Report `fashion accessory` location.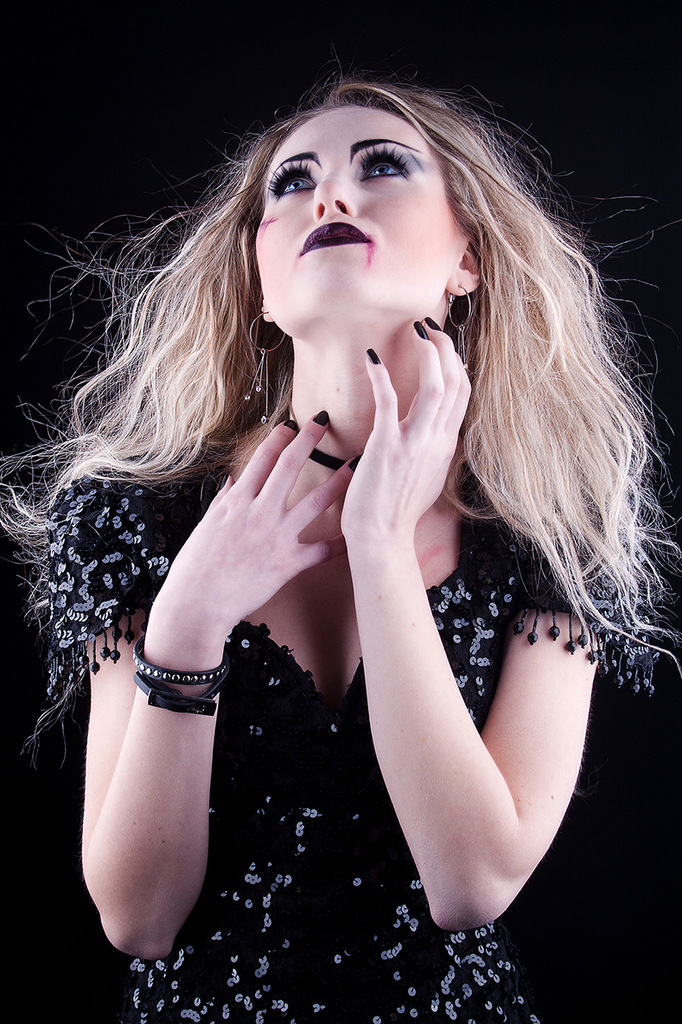
Report: (left=346, top=453, right=362, bottom=469).
